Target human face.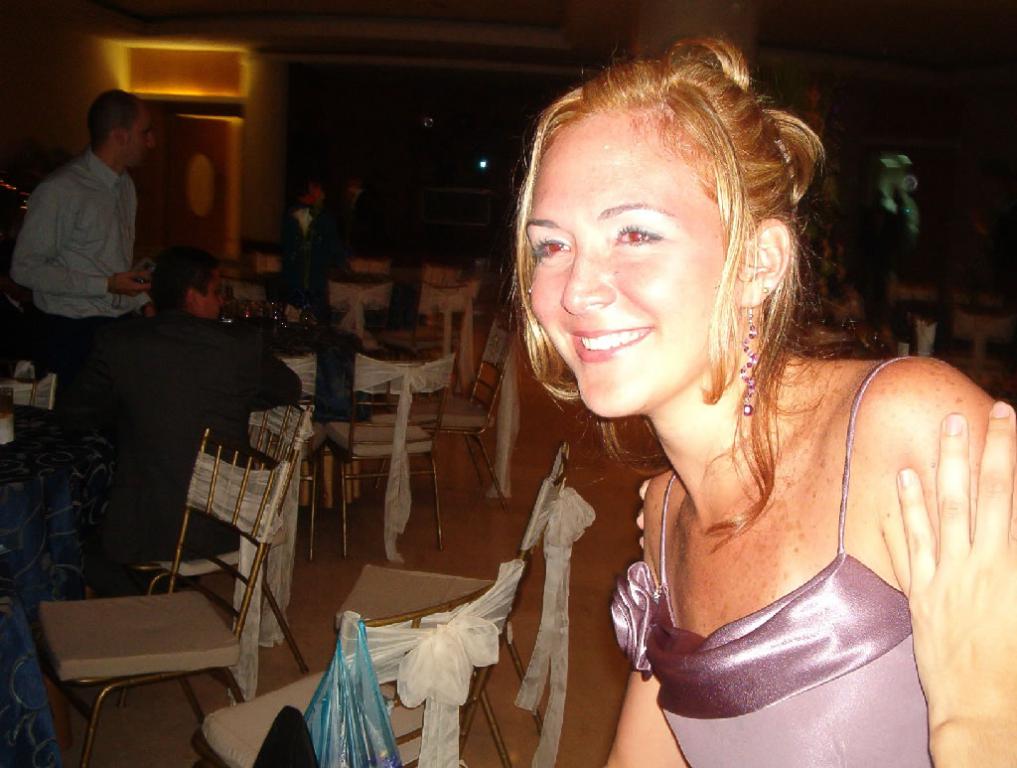
Target region: {"left": 524, "top": 133, "right": 742, "bottom": 418}.
